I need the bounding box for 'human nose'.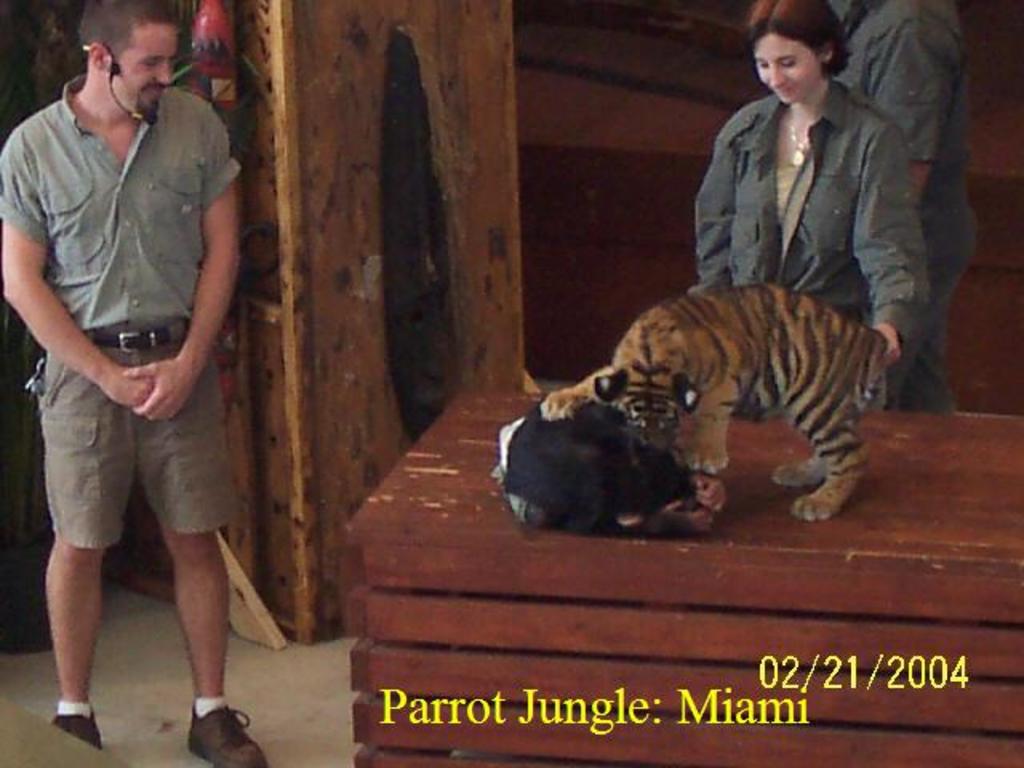
Here it is: [770, 64, 784, 88].
